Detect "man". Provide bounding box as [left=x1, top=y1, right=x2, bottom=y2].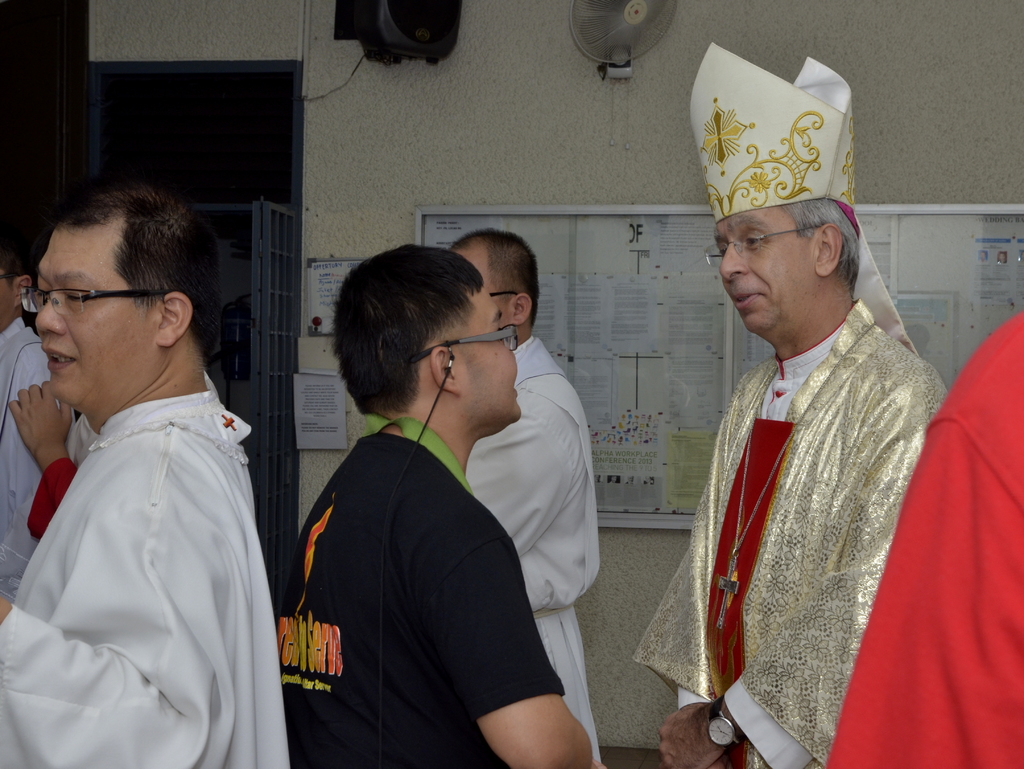
[left=276, top=246, right=598, bottom=768].
